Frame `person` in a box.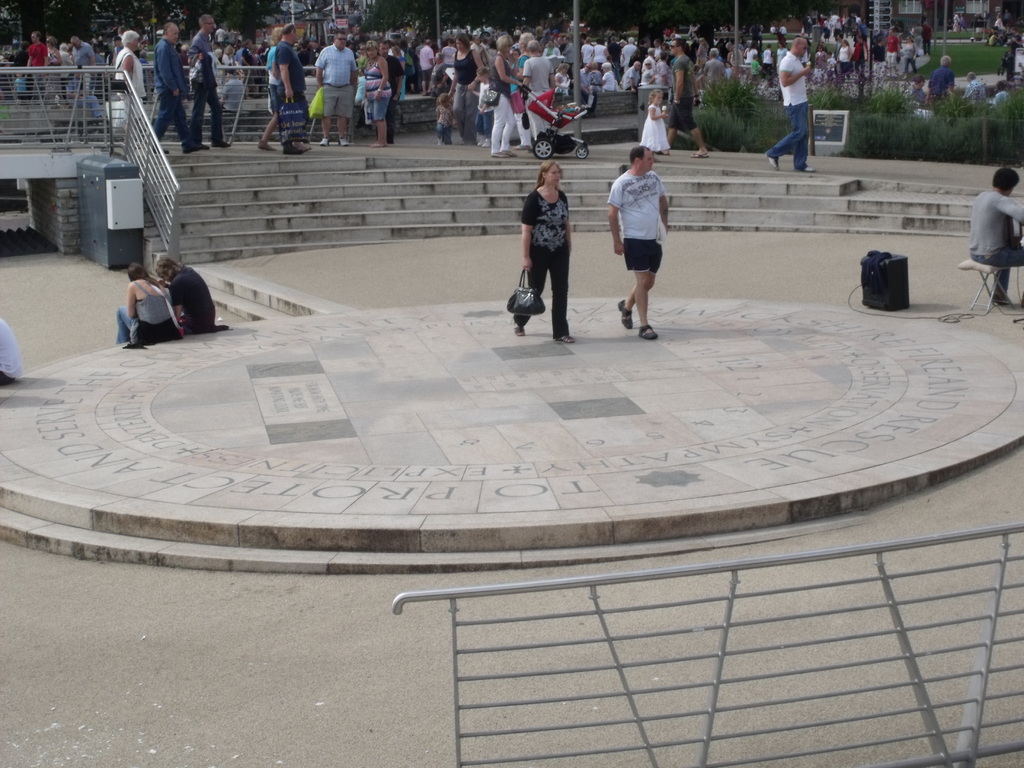
select_region(886, 29, 900, 80).
